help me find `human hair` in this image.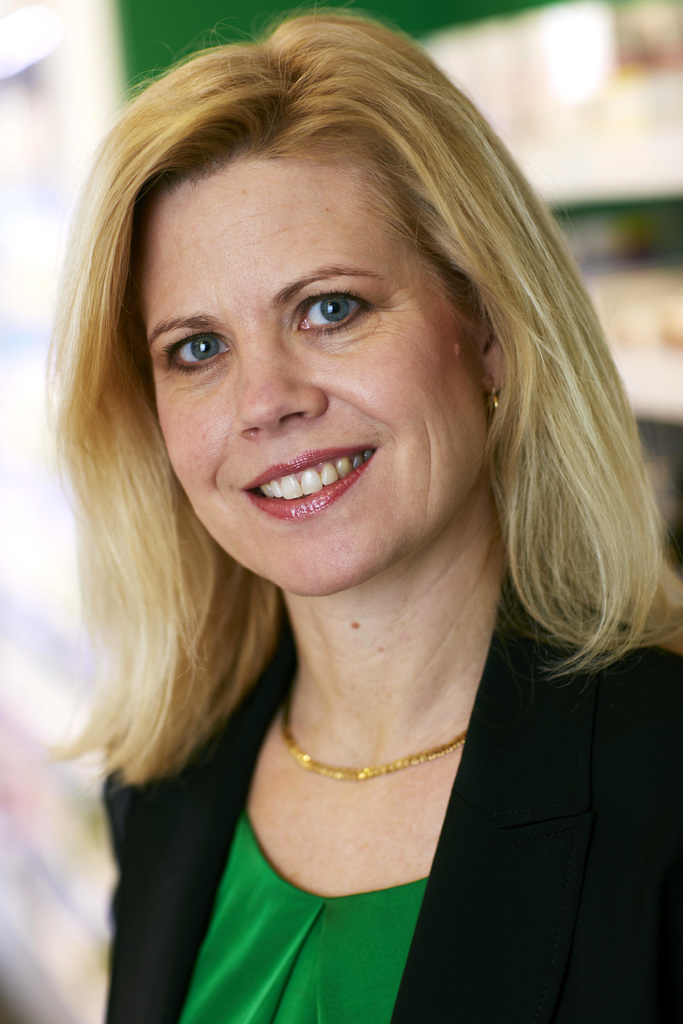
Found it: <box>62,15,675,684</box>.
